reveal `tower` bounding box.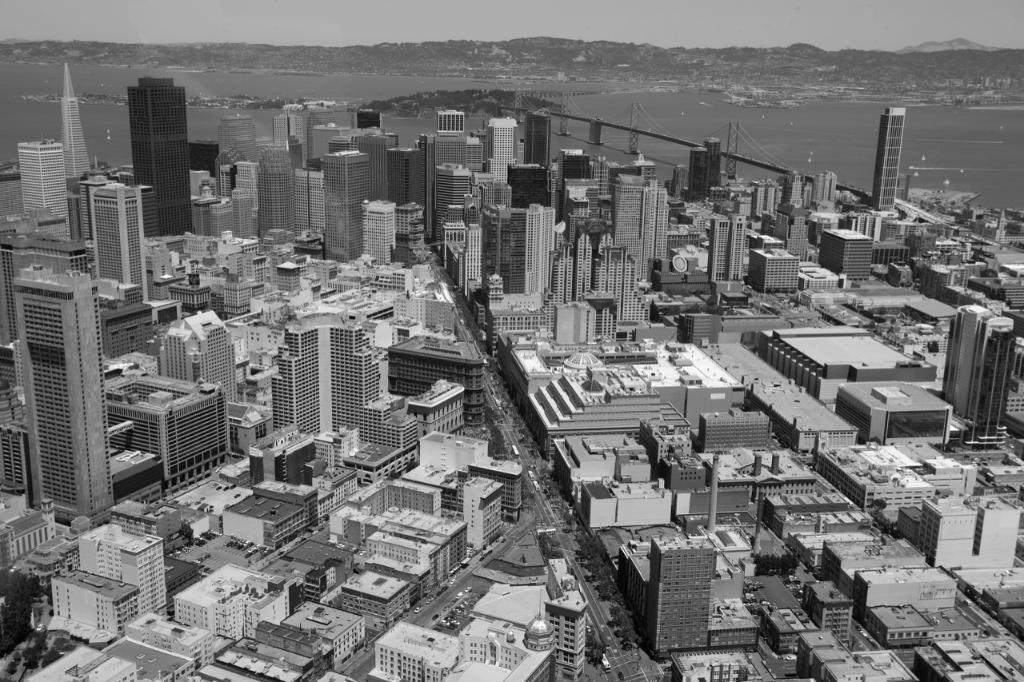
Revealed: box=[350, 105, 382, 135].
